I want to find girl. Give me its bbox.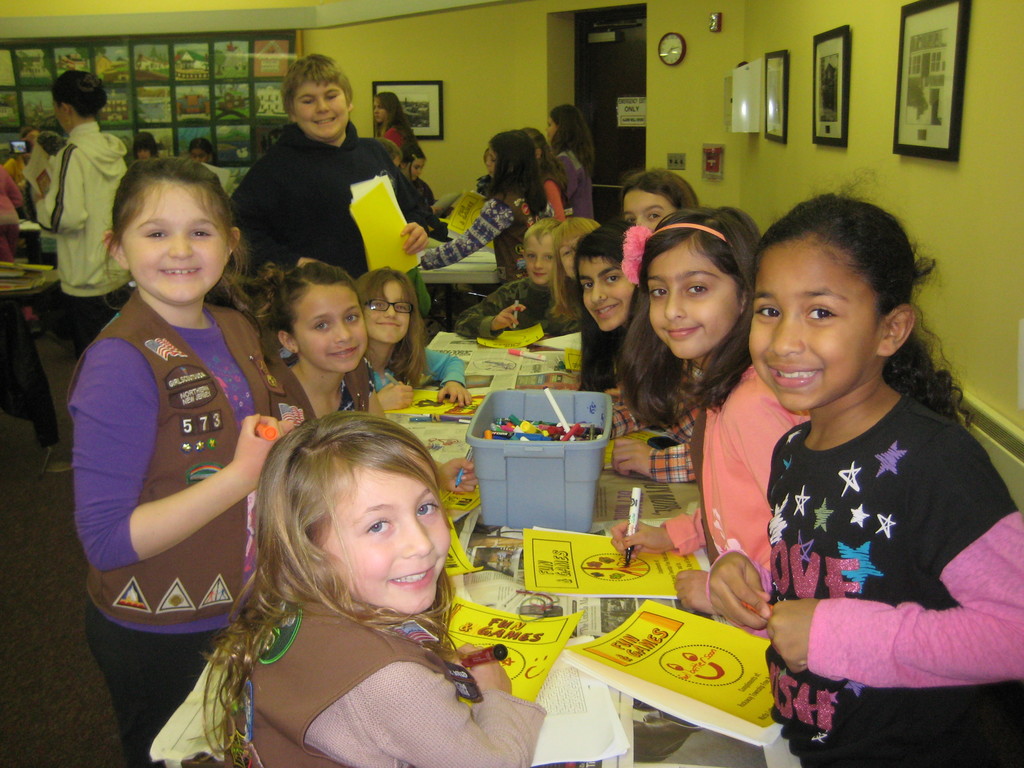
box=[202, 412, 545, 767].
